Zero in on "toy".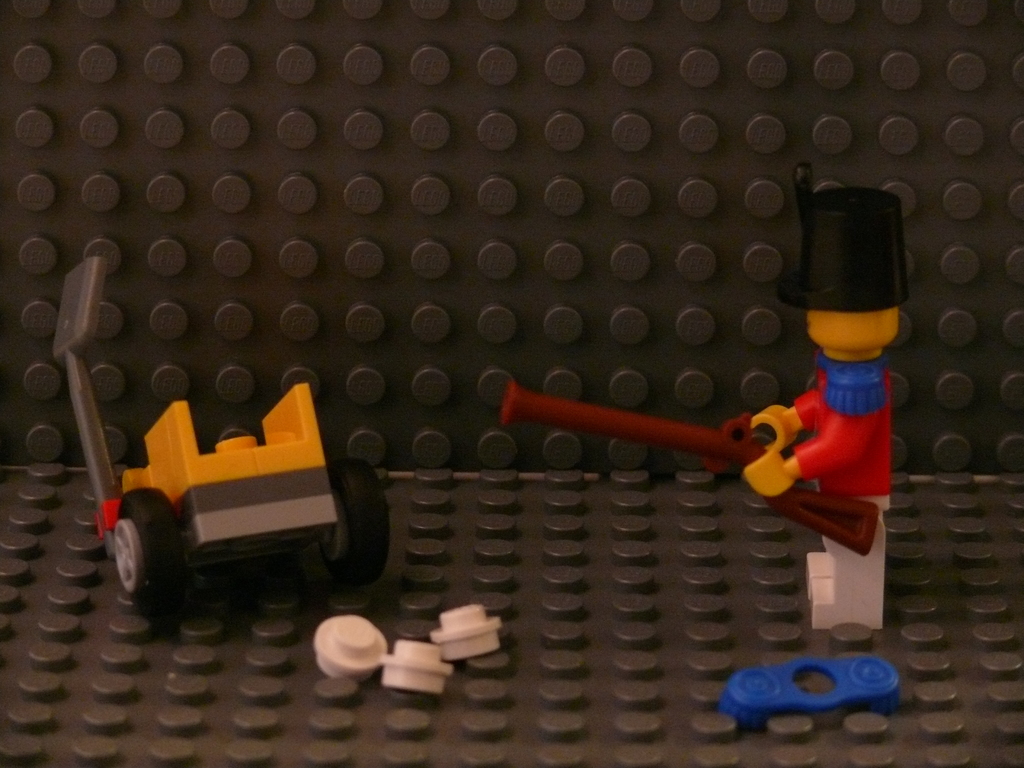
Zeroed in: (378, 639, 456, 696).
